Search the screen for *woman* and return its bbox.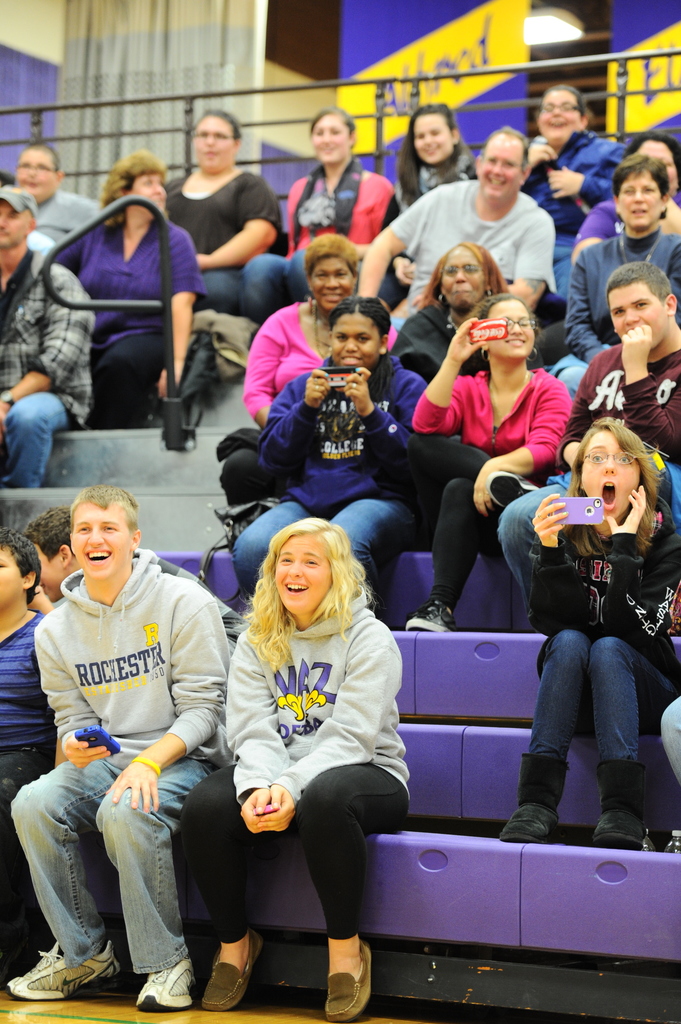
Found: [232,296,428,609].
